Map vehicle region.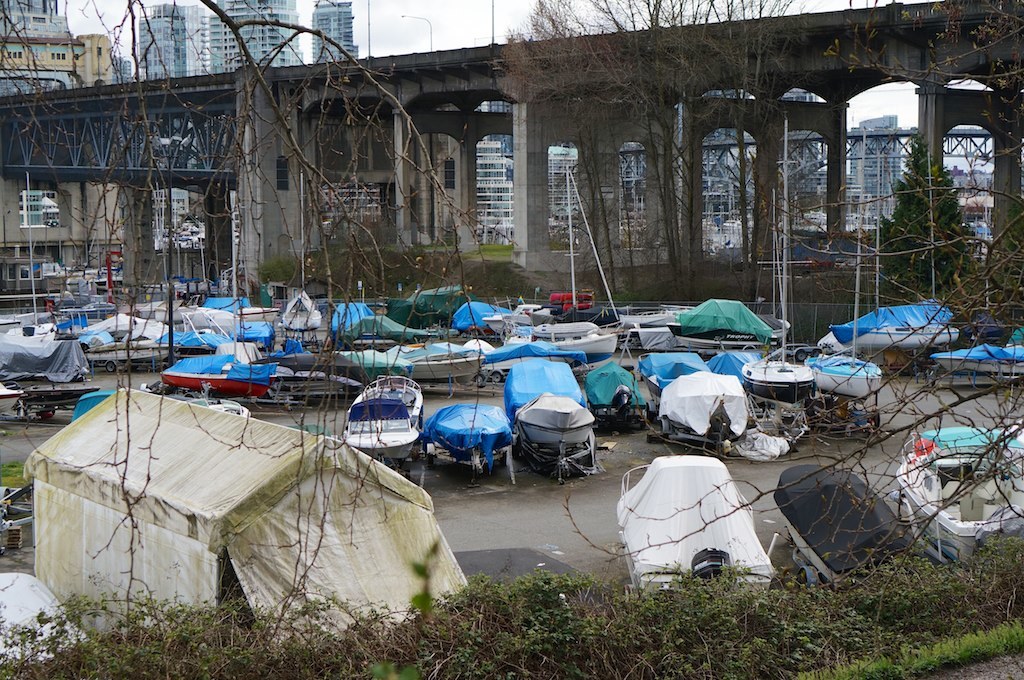
Mapped to (767, 464, 958, 586).
